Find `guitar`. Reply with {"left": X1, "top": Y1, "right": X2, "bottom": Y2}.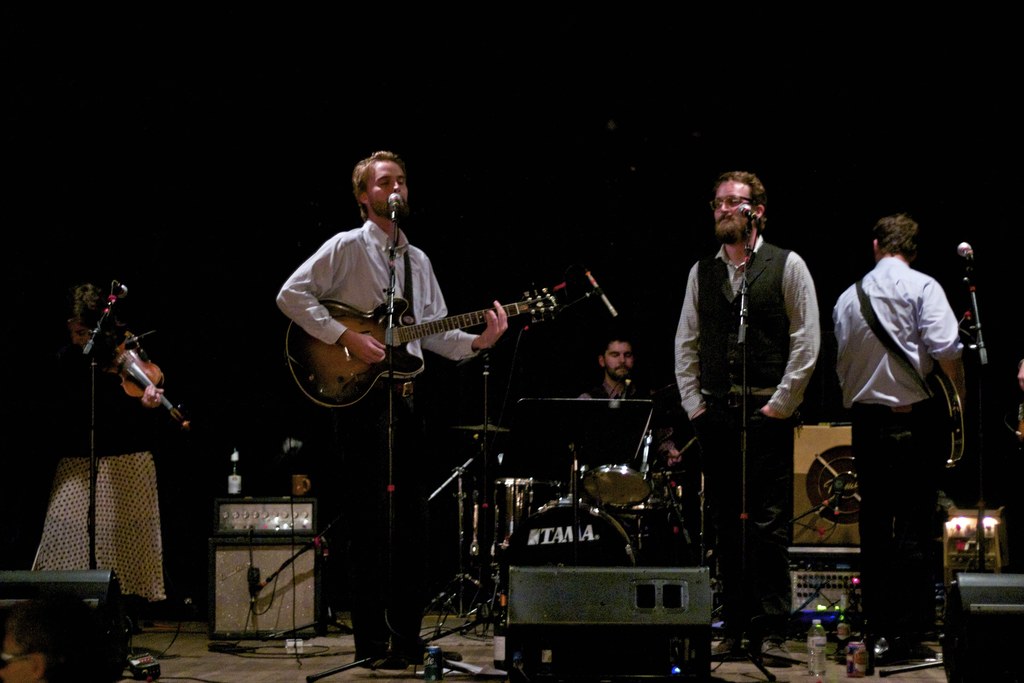
{"left": 270, "top": 274, "right": 614, "bottom": 399}.
